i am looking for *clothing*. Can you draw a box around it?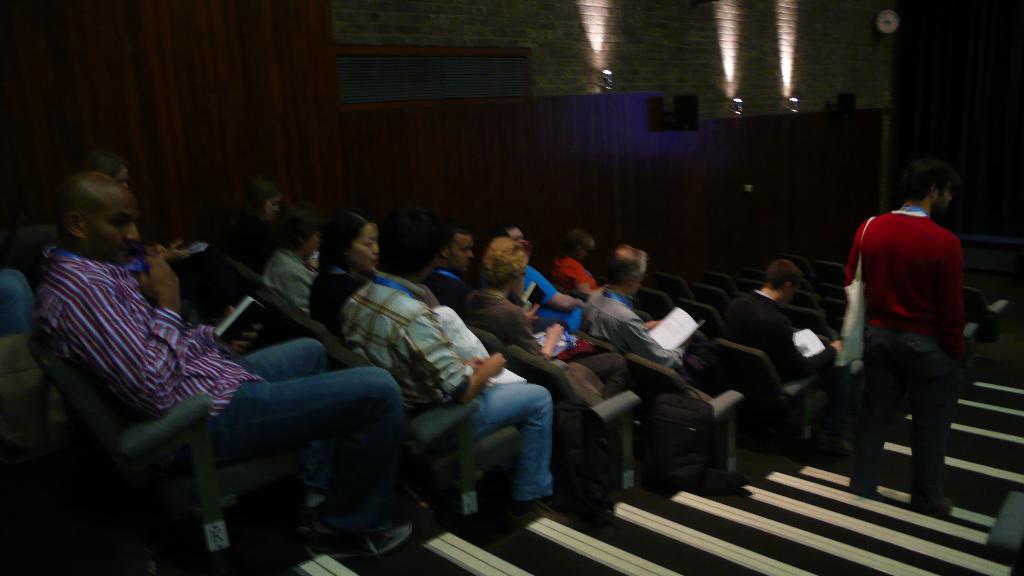
Sure, the bounding box is crop(459, 273, 624, 397).
